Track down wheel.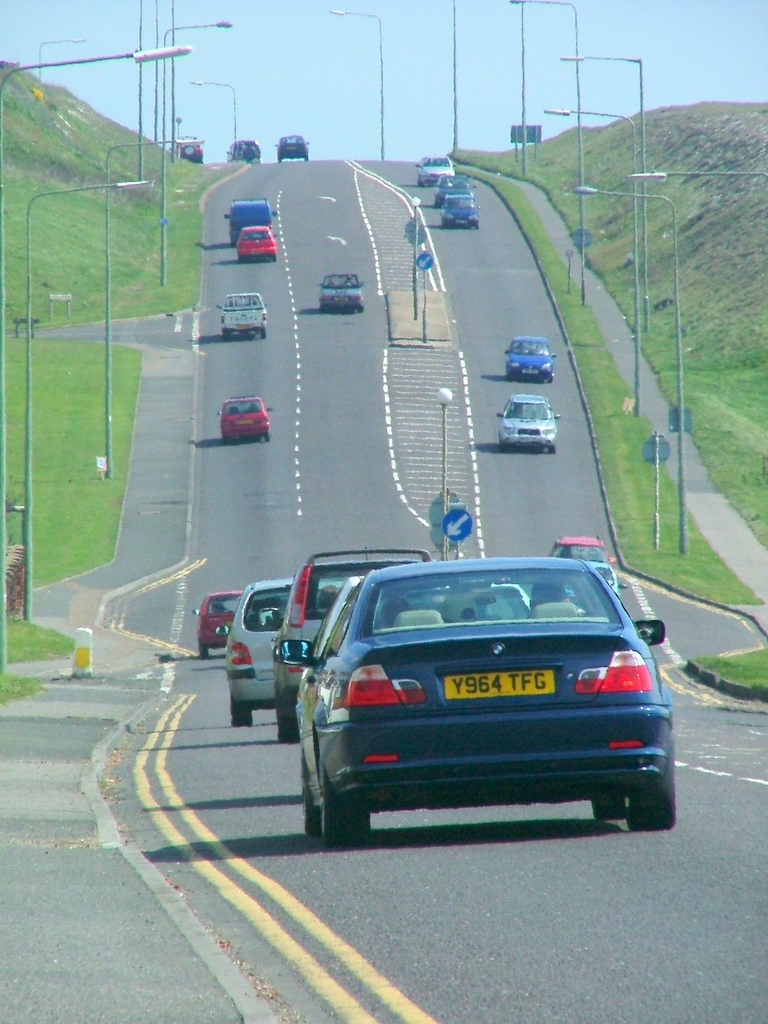
Tracked to detection(627, 777, 680, 827).
